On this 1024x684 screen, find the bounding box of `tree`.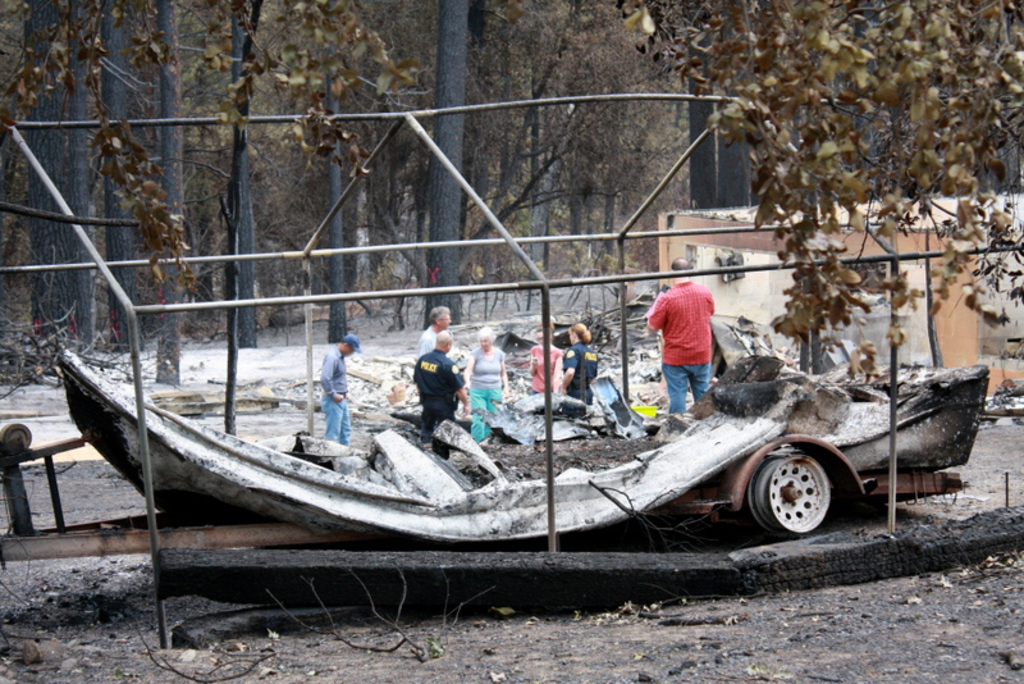
Bounding box: locate(163, 506, 1023, 661).
